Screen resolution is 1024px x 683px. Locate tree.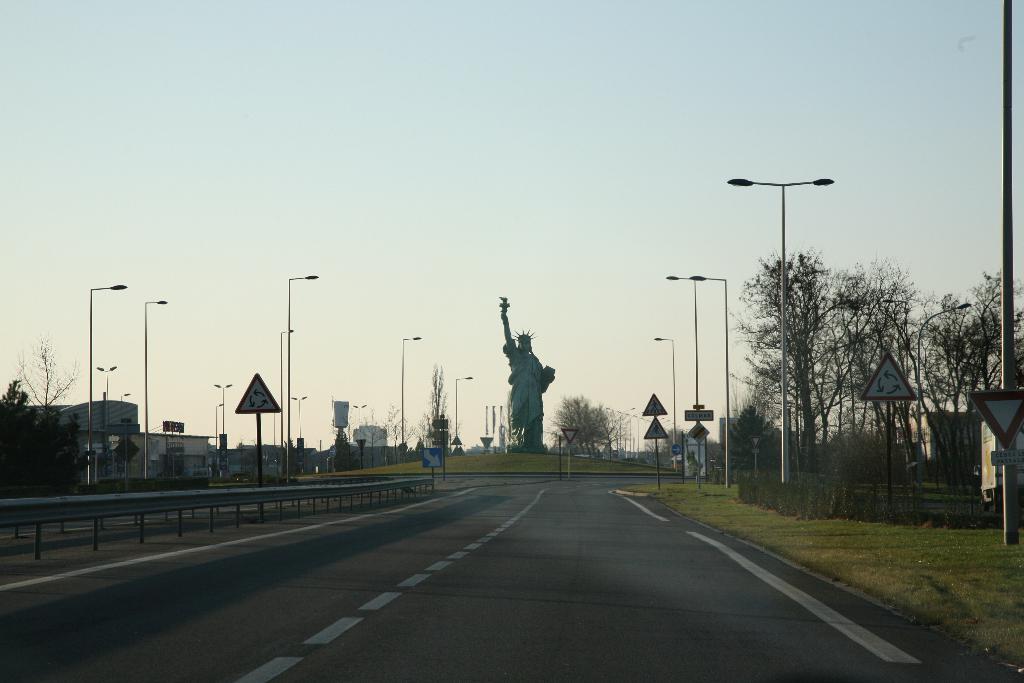
[left=335, top=431, right=353, bottom=469].
